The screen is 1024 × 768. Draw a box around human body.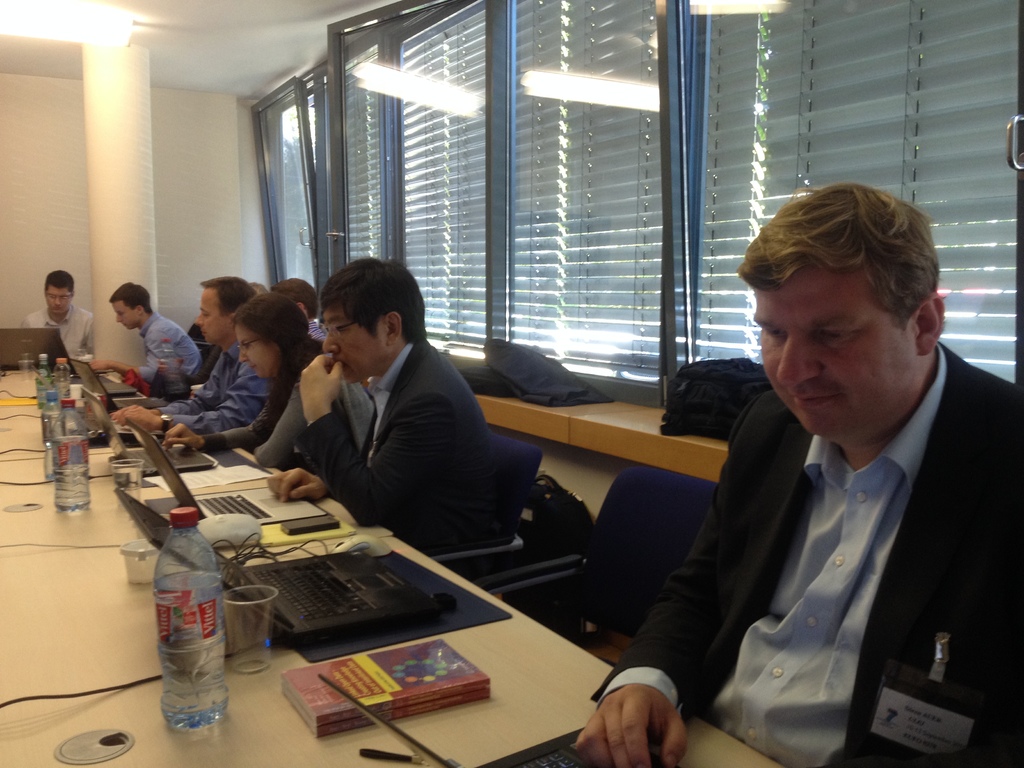
19 269 92 359.
